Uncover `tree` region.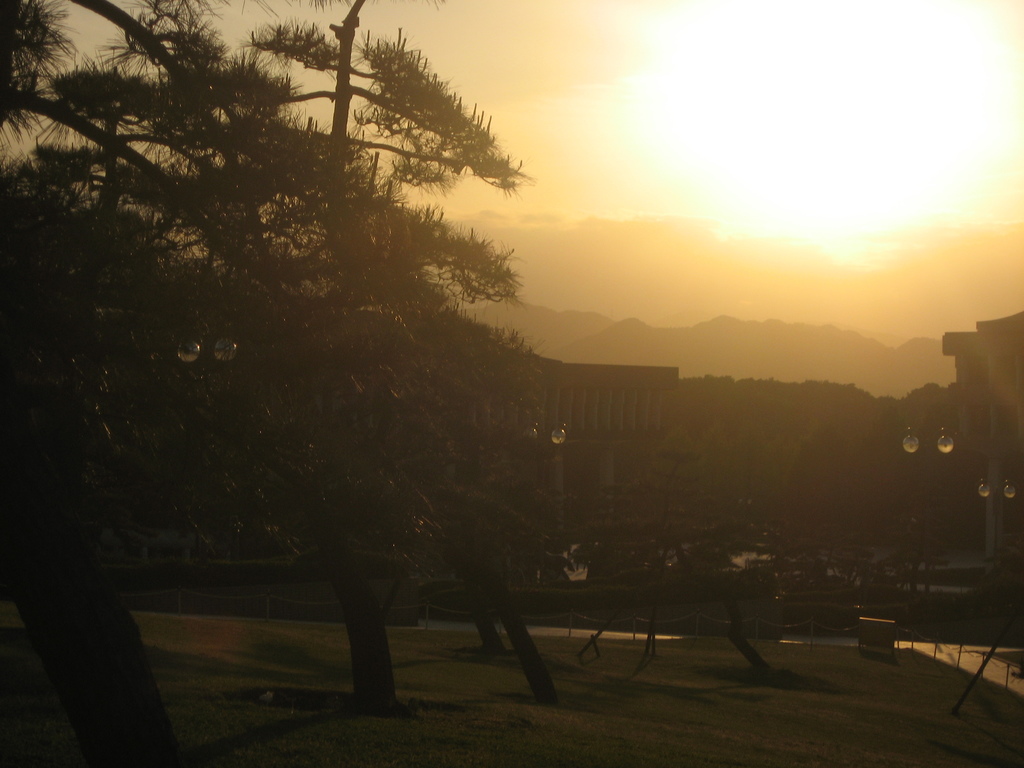
Uncovered: region(265, 328, 541, 683).
